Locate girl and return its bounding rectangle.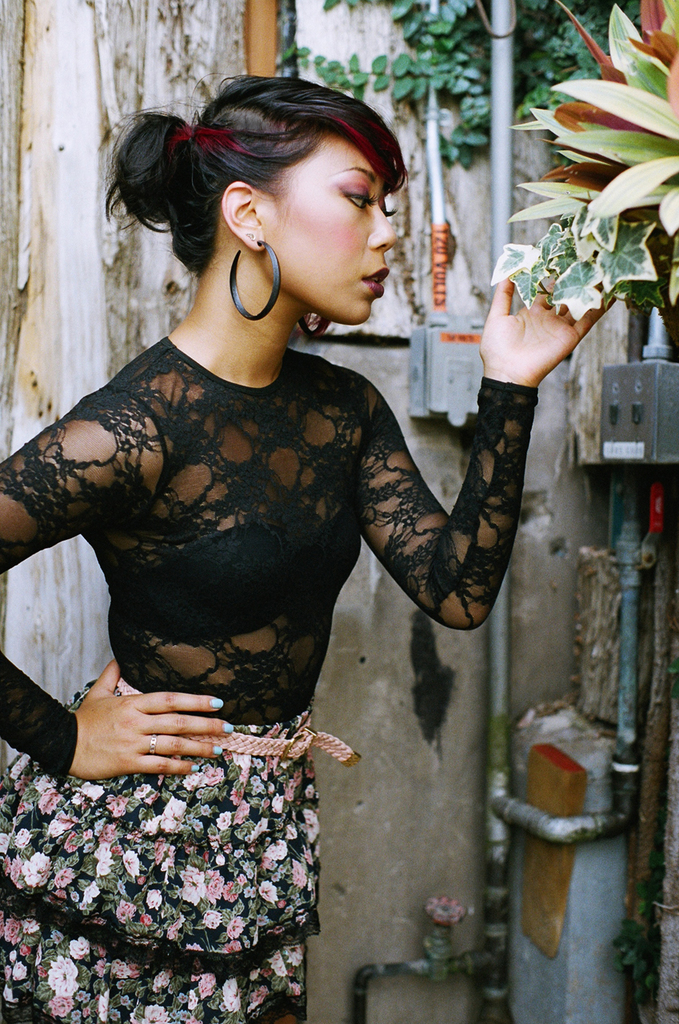
locate(0, 74, 617, 1023).
